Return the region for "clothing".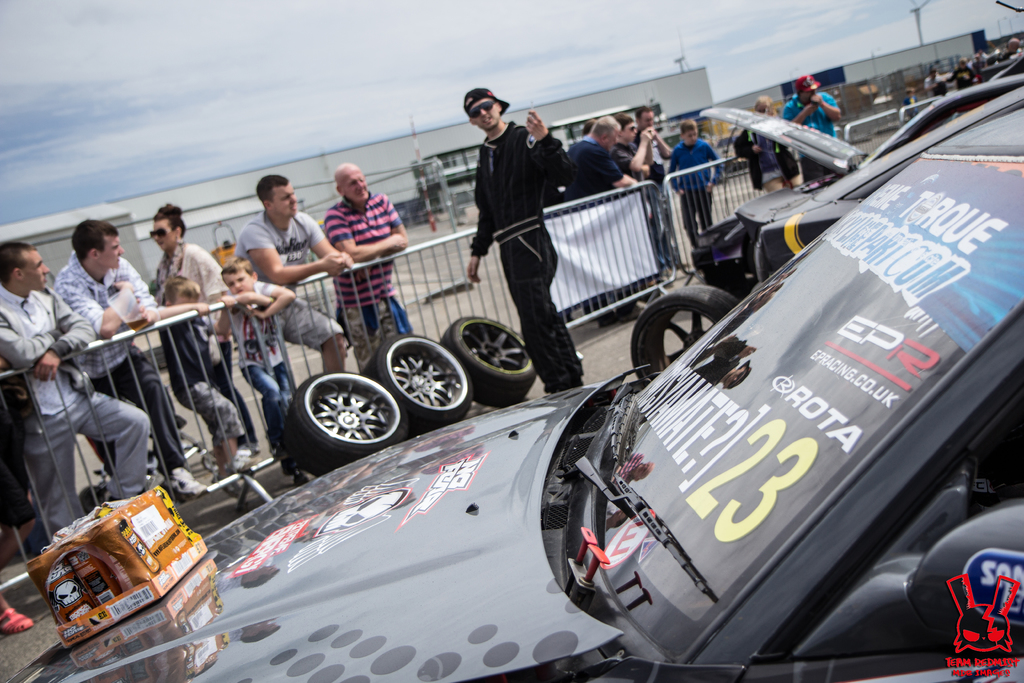
946,61,982,88.
